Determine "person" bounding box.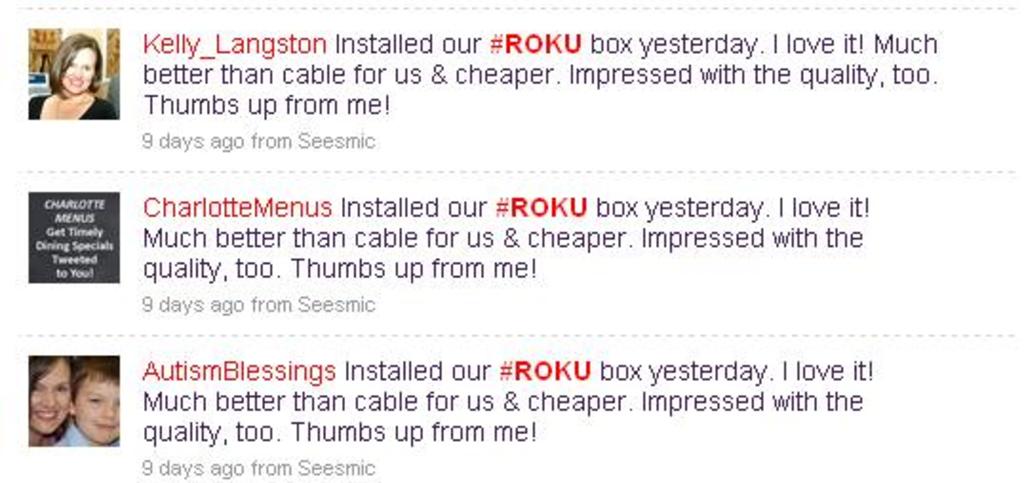
Determined: detection(61, 354, 120, 445).
